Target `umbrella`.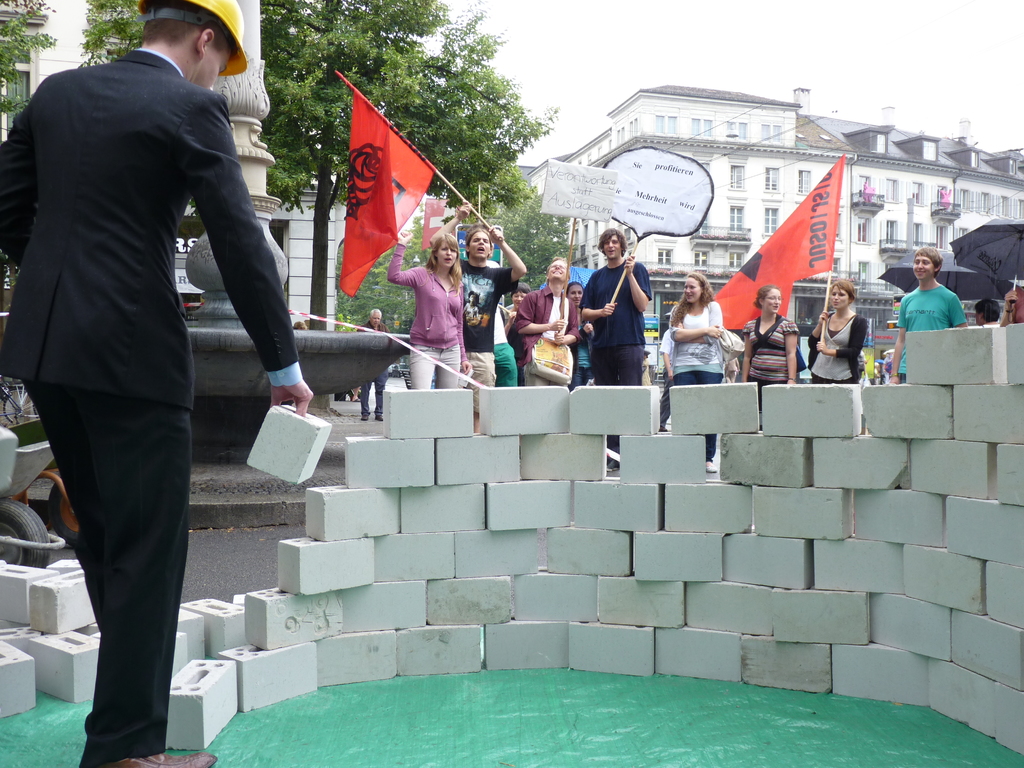
Target region: Rect(946, 217, 1023, 321).
